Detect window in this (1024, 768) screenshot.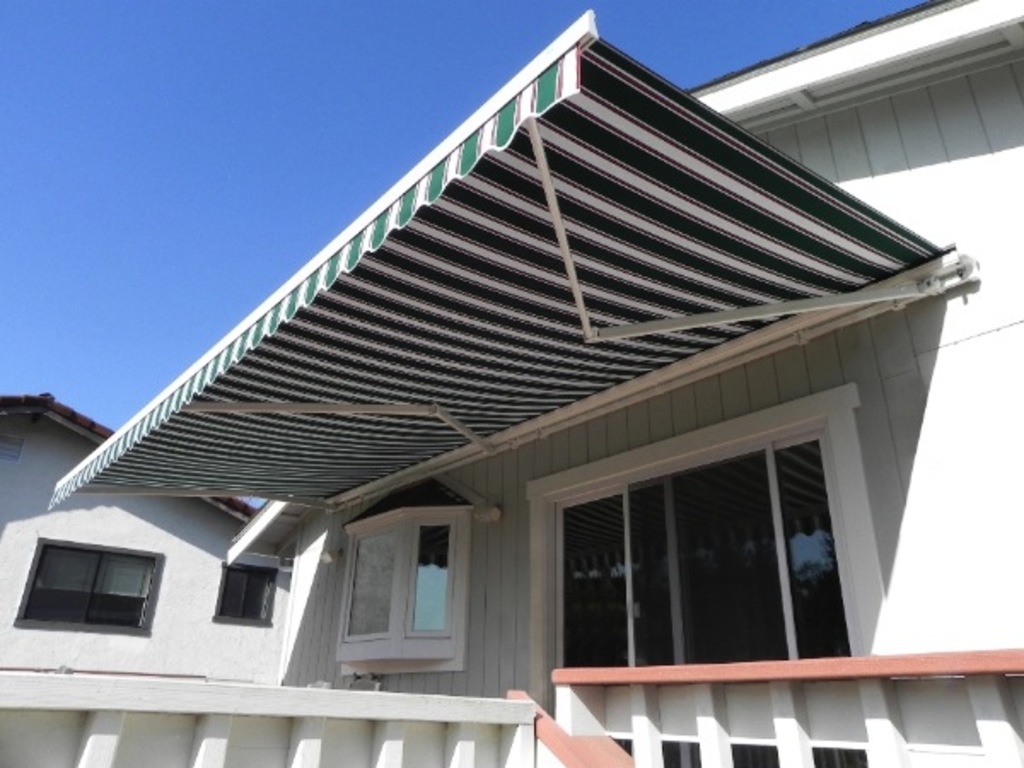
Detection: (521,377,903,713).
